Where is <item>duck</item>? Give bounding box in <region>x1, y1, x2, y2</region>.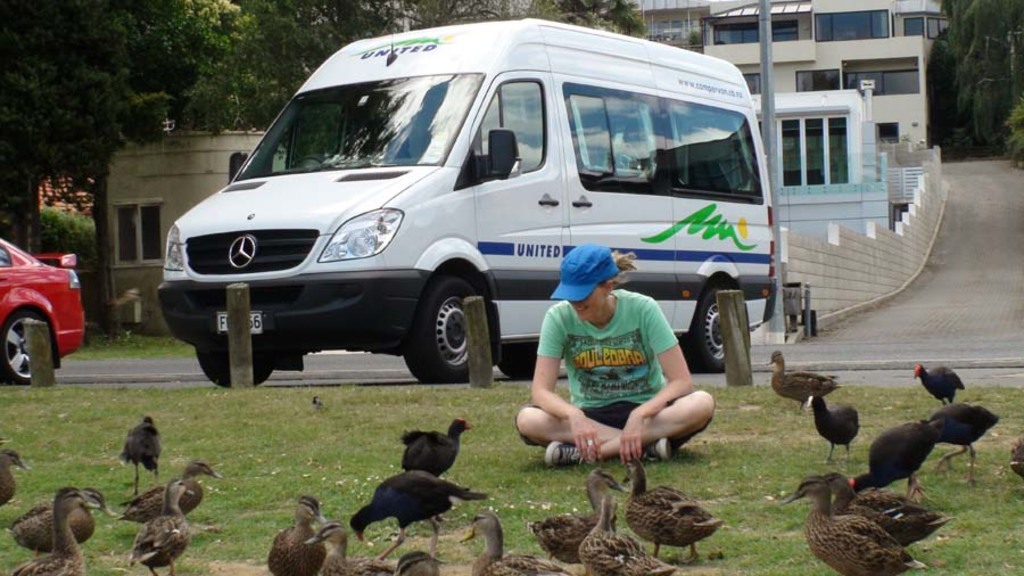
<region>456, 510, 554, 575</region>.
